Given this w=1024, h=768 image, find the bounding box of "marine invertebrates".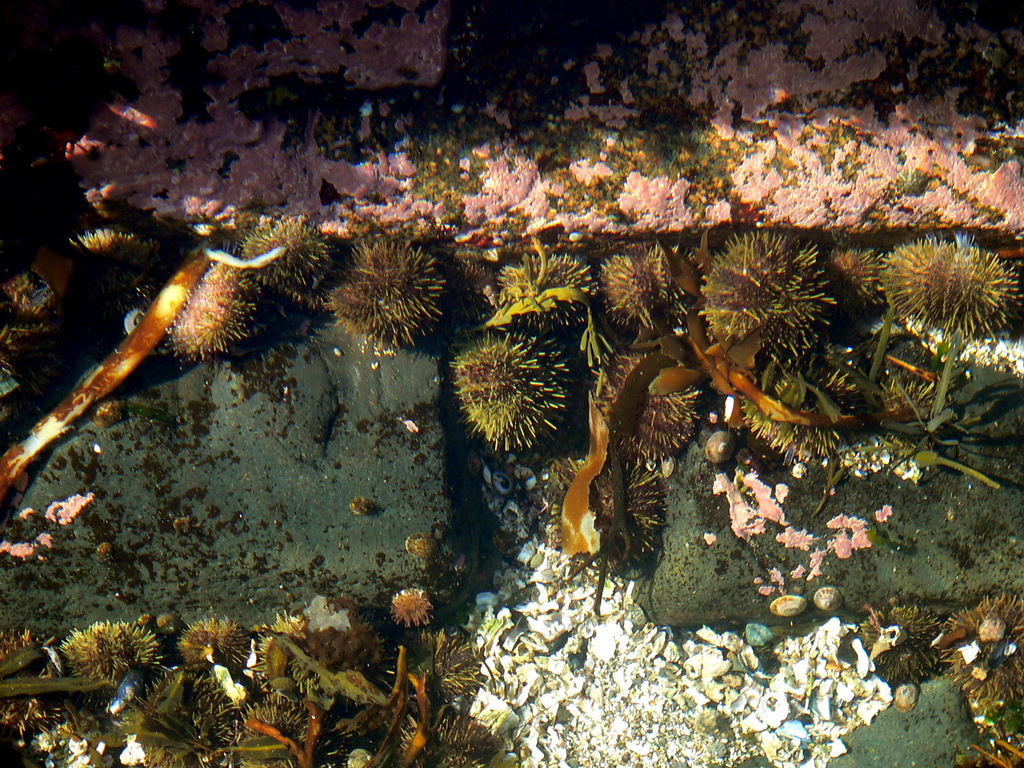
region(936, 584, 1023, 710).
